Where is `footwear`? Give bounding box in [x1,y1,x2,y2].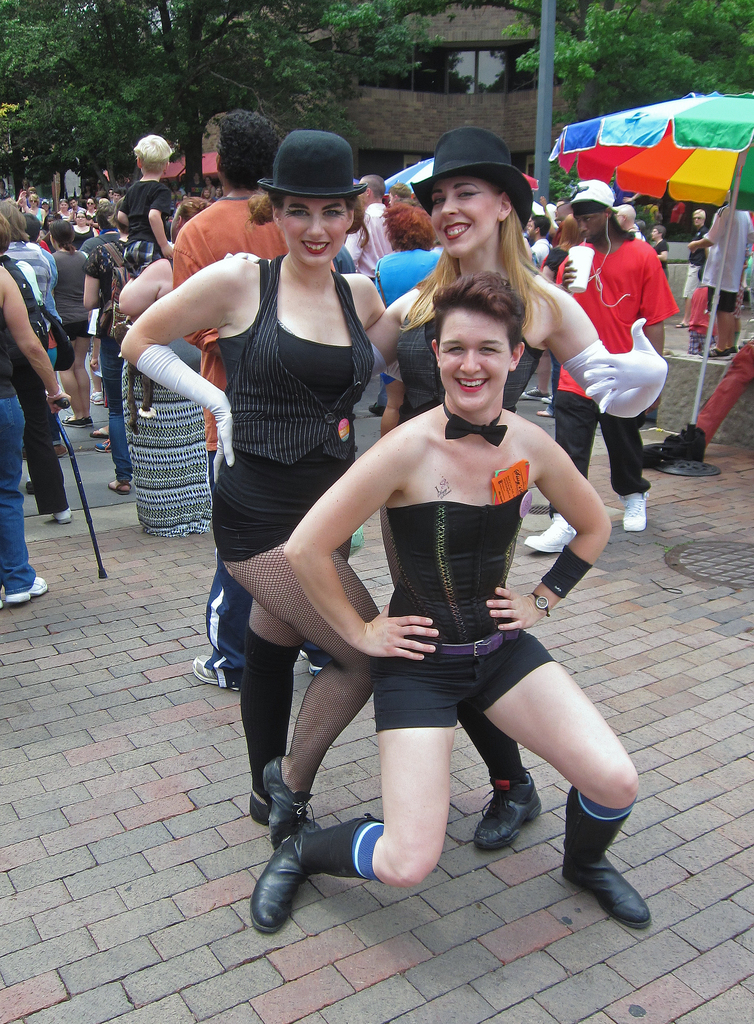
[571,801,650,925].
